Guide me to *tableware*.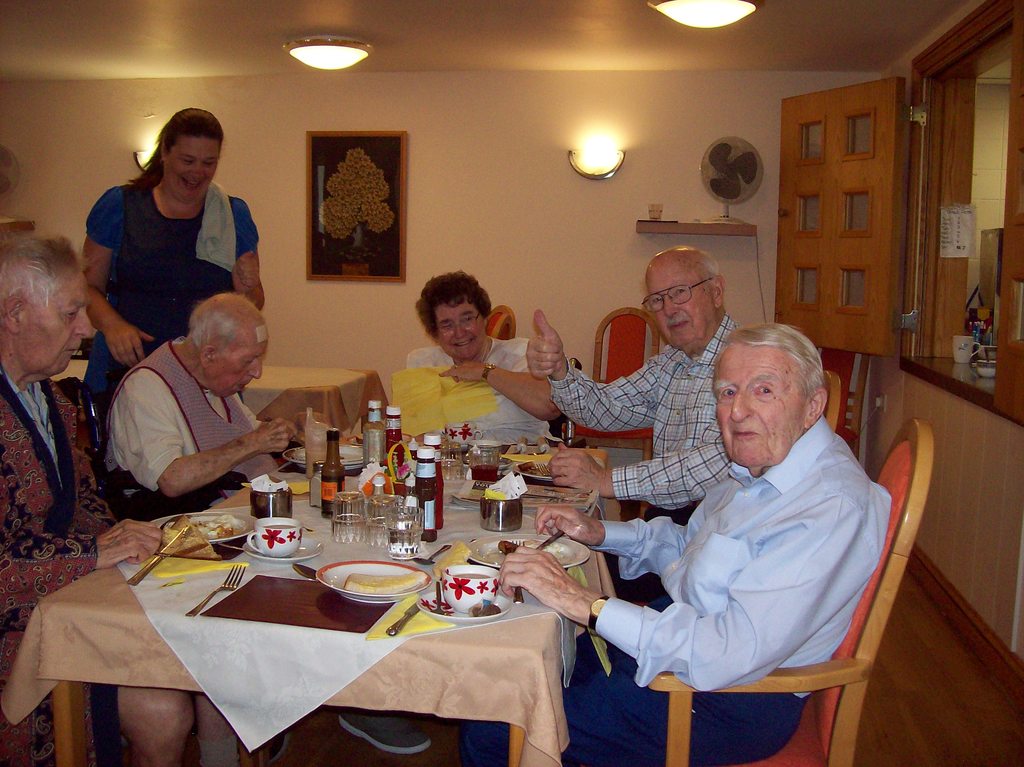
Guidance: [x1=474, y1=485, x2=520, y2=534].
